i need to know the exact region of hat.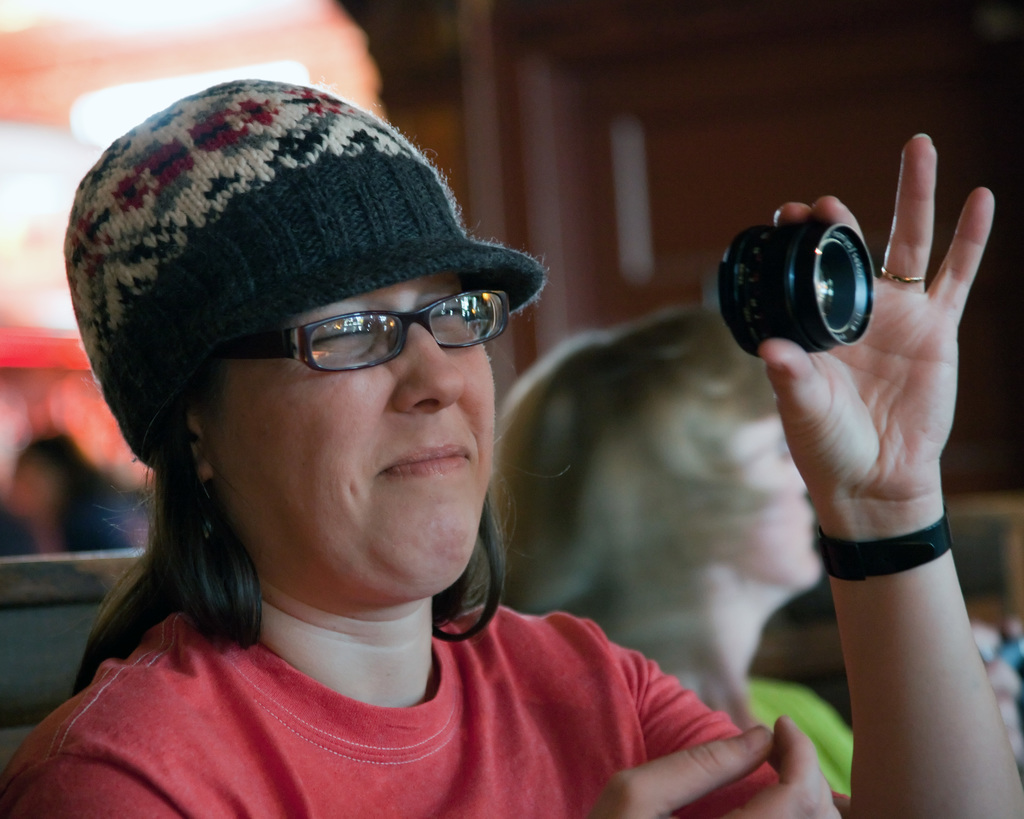
Region: [x1=60, y1=72, x2=550, y2=482].
